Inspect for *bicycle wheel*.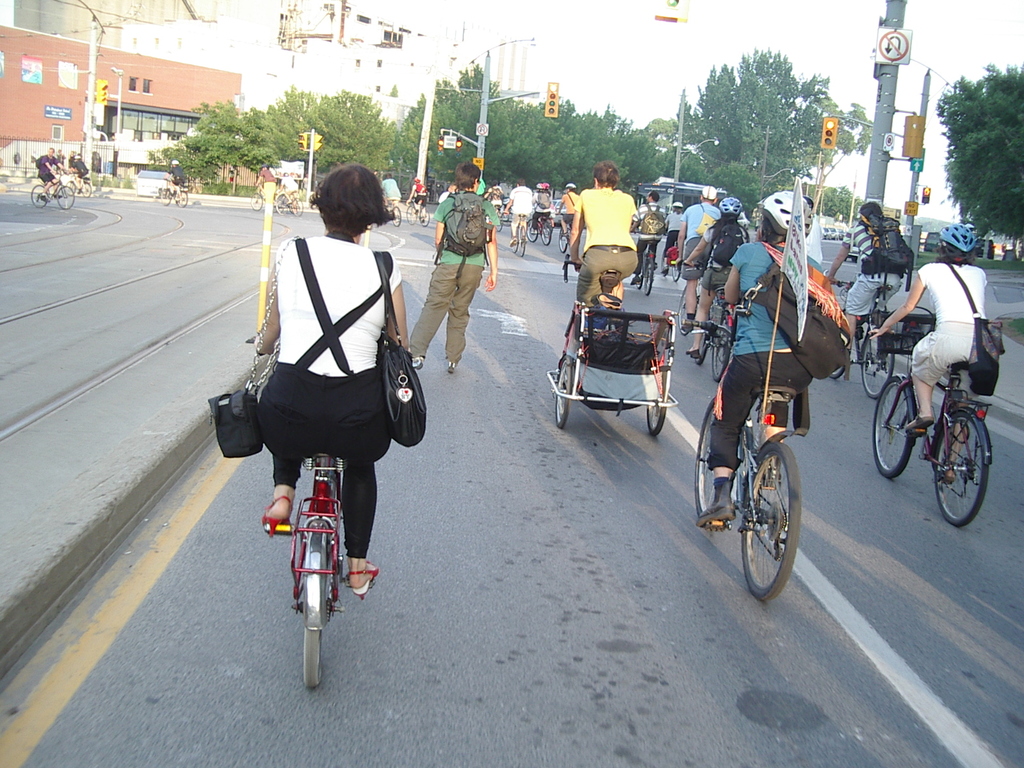
Inspection: crop(511, 237, 521, 250).
